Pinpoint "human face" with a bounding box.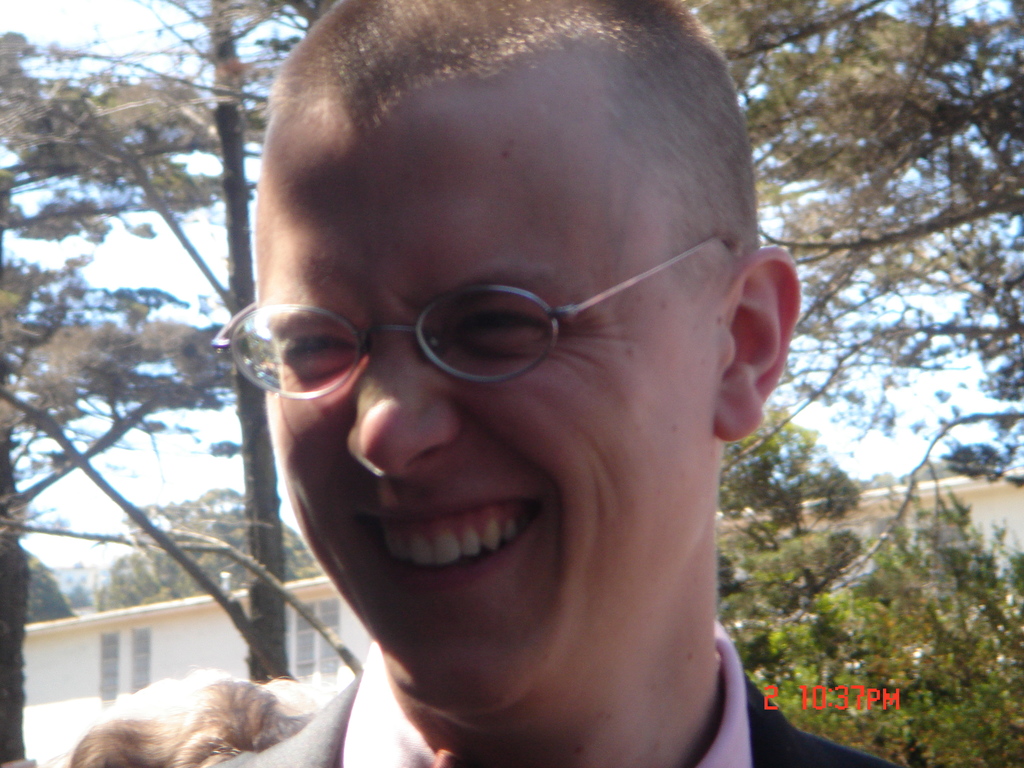
[x1=282, y1=78, x2=728, y2=717].
